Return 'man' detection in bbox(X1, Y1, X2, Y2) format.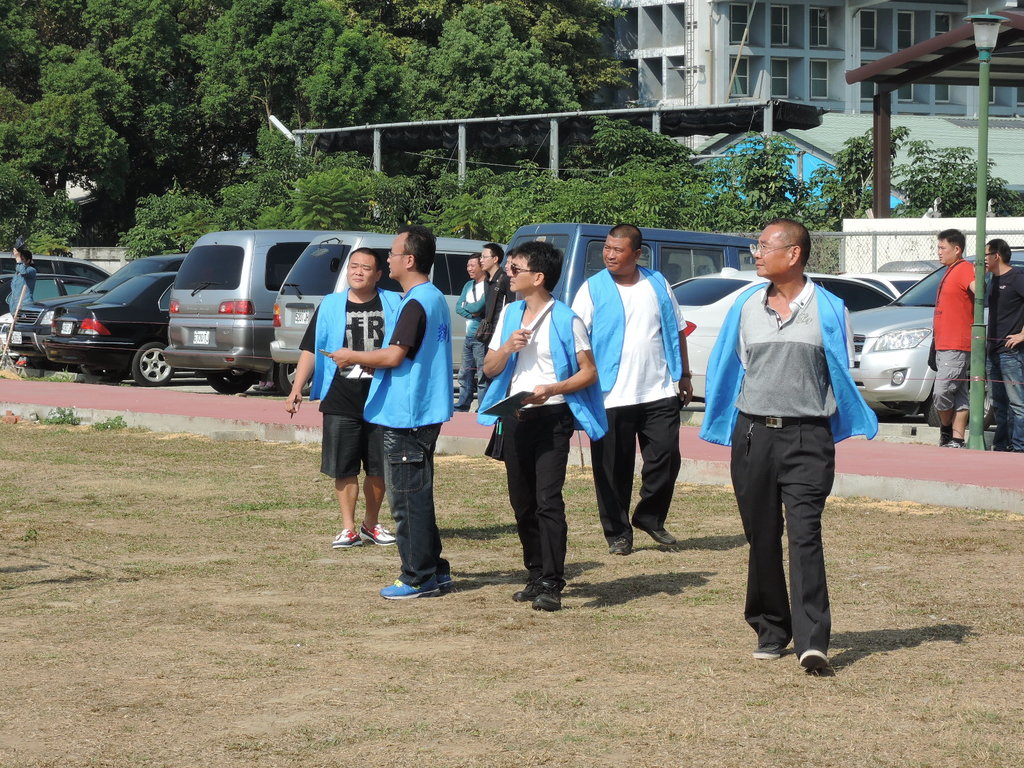
bbox(480, 236, 614, 611).
